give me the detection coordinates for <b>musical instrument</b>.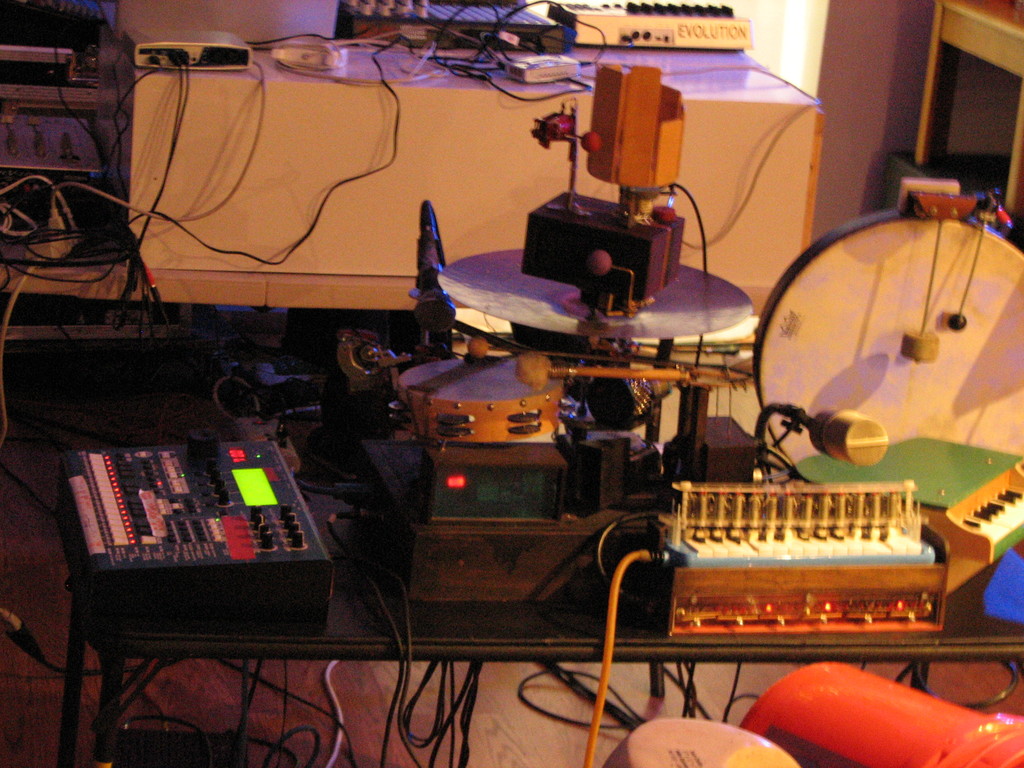
Rect(754, 193, 1023, 502).
